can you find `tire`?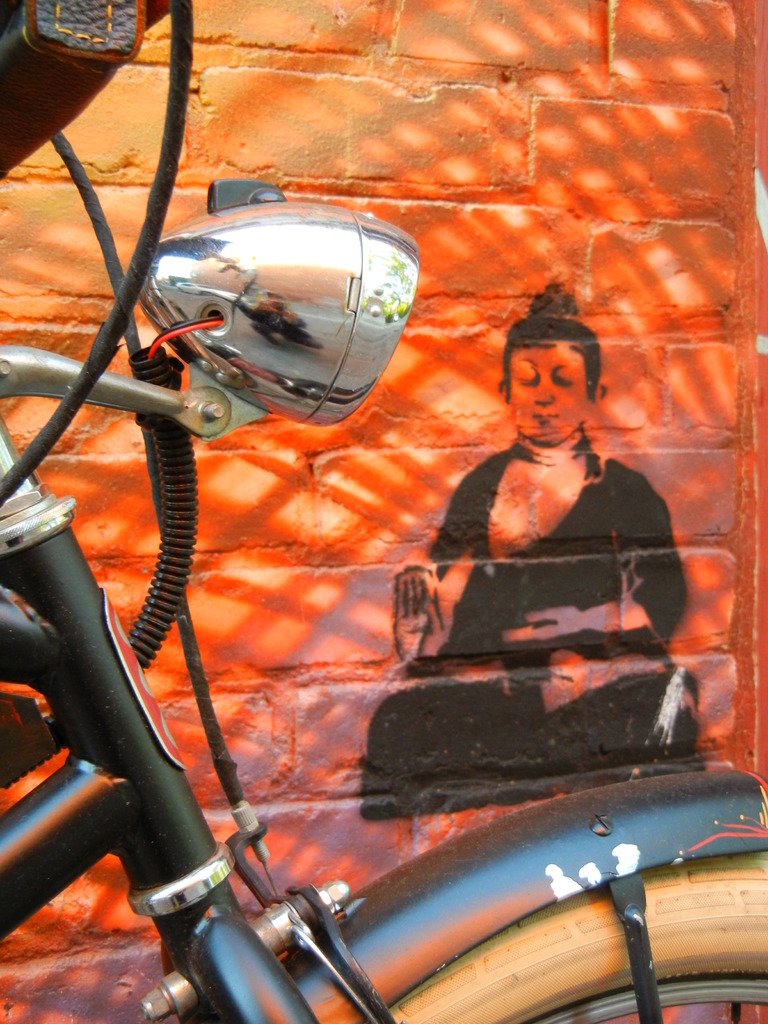
Yes, bounding box: bbox(348, 850, 767, 1023).
